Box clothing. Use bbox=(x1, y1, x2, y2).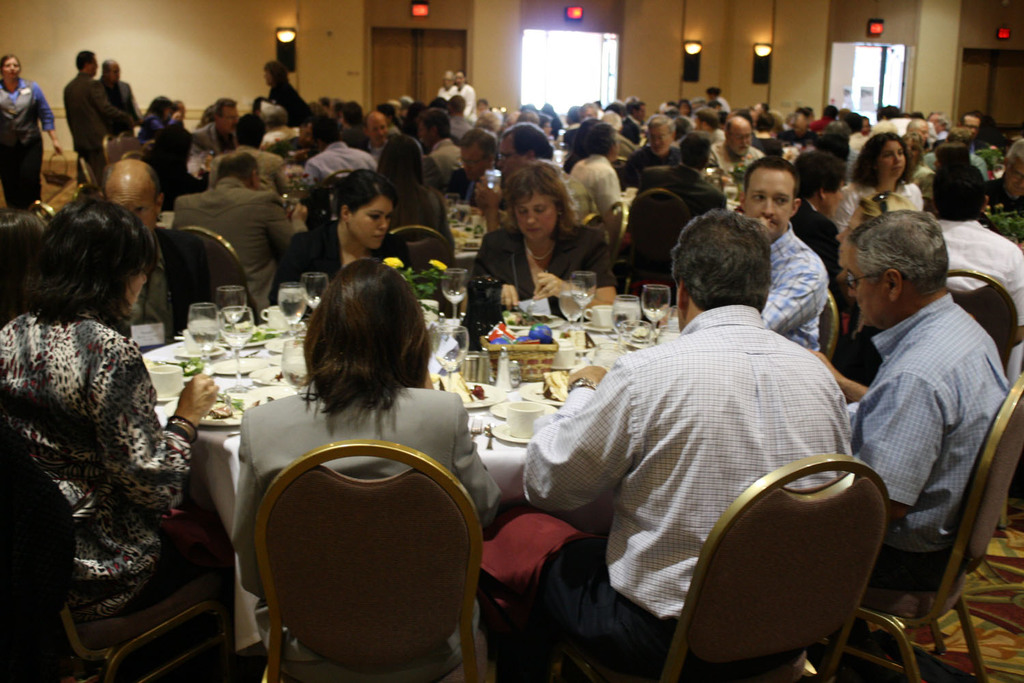
bbox=(539, 247, 889, 682).
